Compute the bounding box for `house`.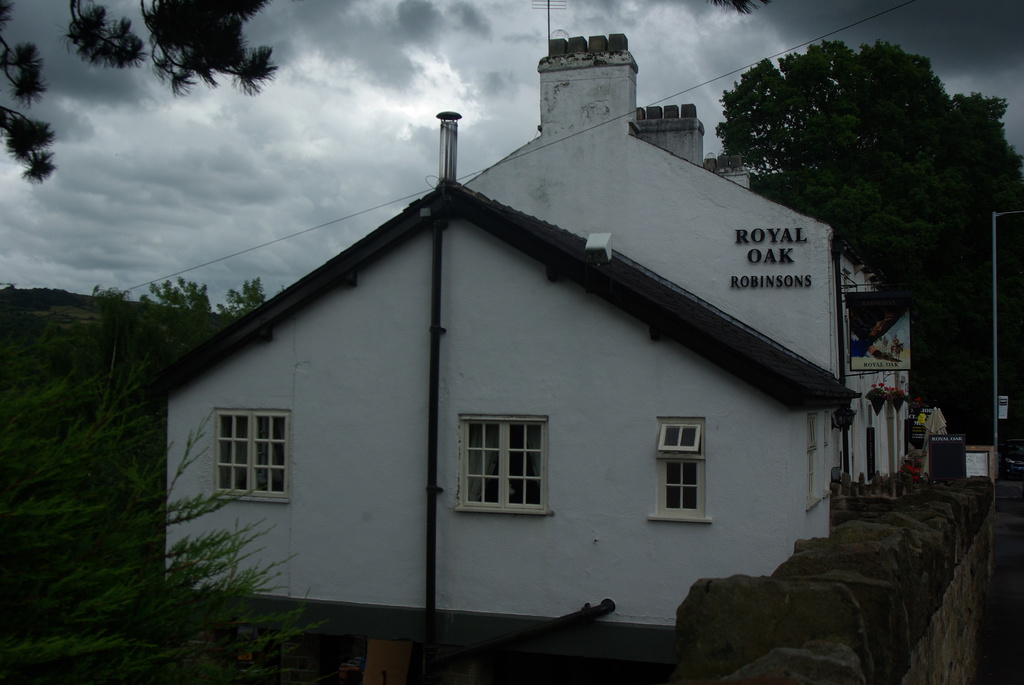
box=[144, 5, 833, 626].
